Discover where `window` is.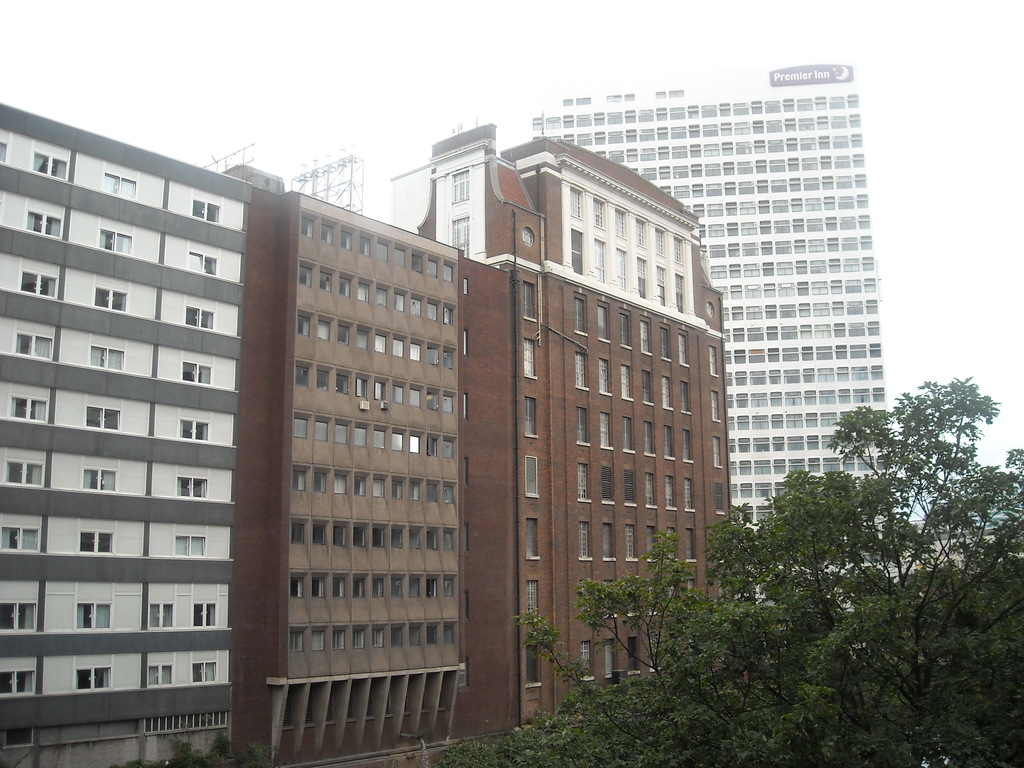
Discovered at 291 580 304 598.
